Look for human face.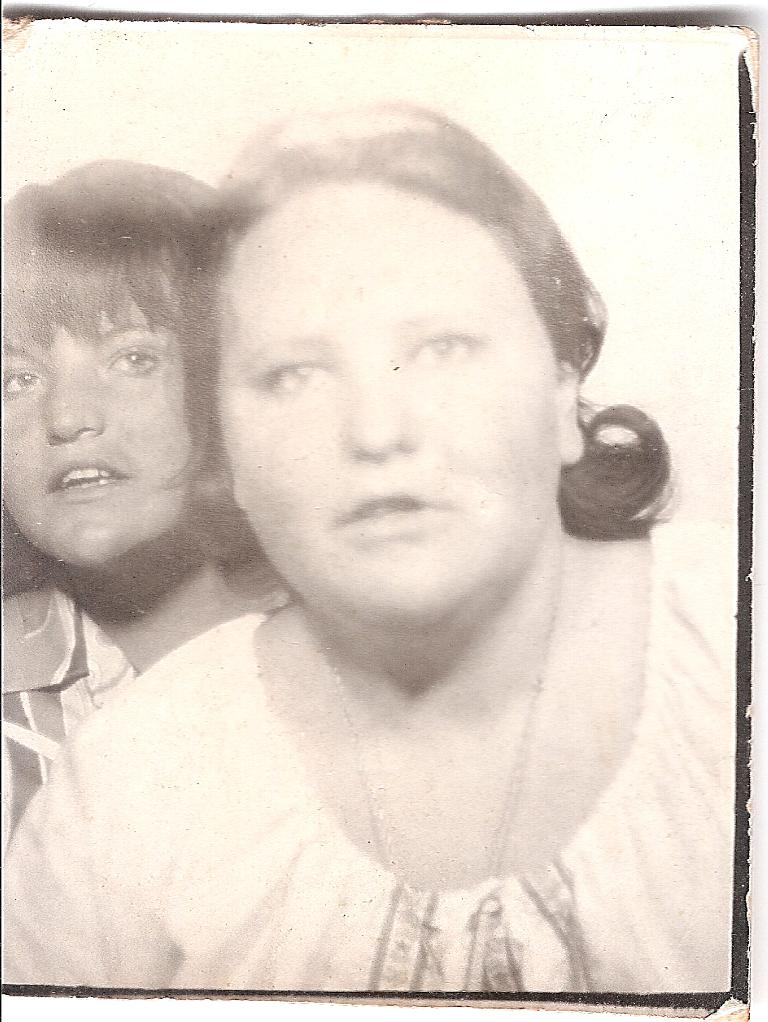
Found: [218,188,555,628].
